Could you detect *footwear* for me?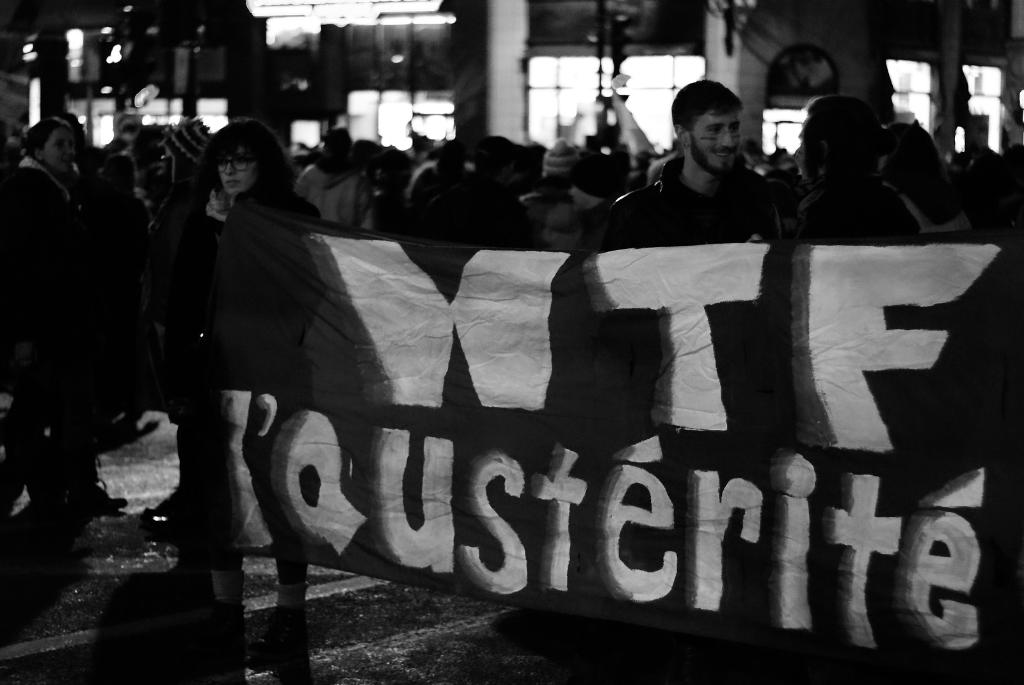
Detection result: box(251, 599, 302, 636).
